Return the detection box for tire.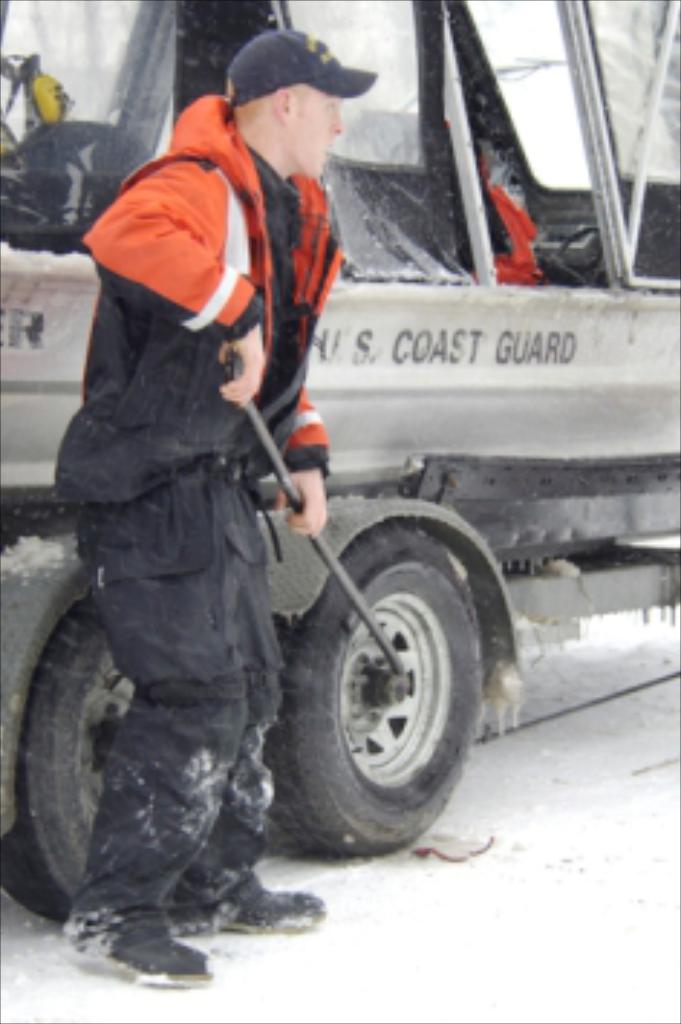
box(283, 473, 491, 865).
